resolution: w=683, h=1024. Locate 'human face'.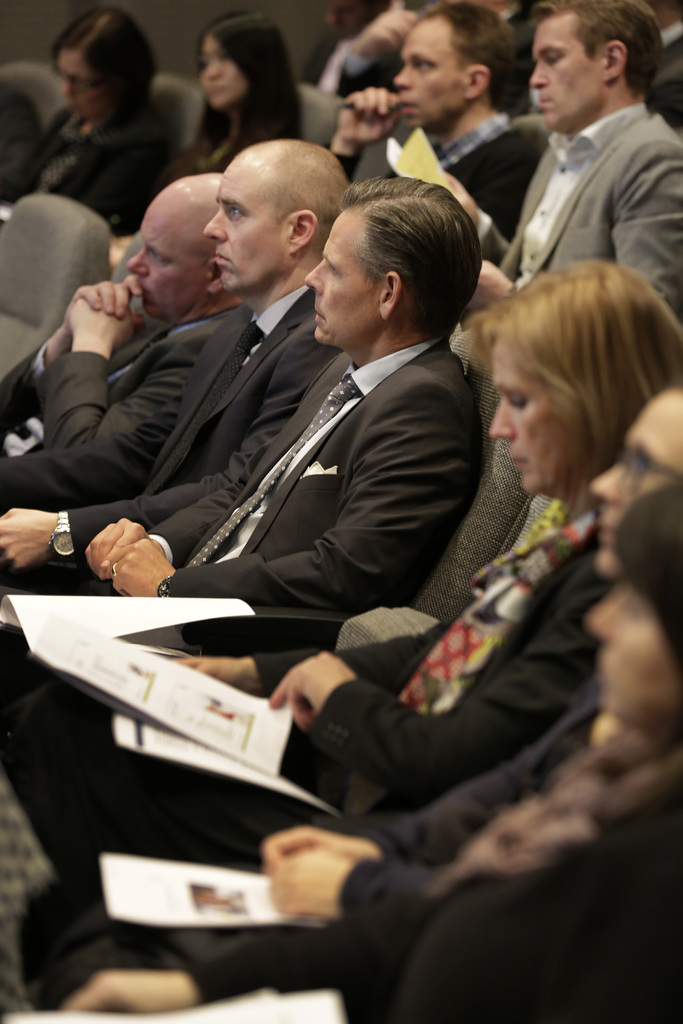
pyautogui.locateOnScreen(306, 204, 380, 346).
